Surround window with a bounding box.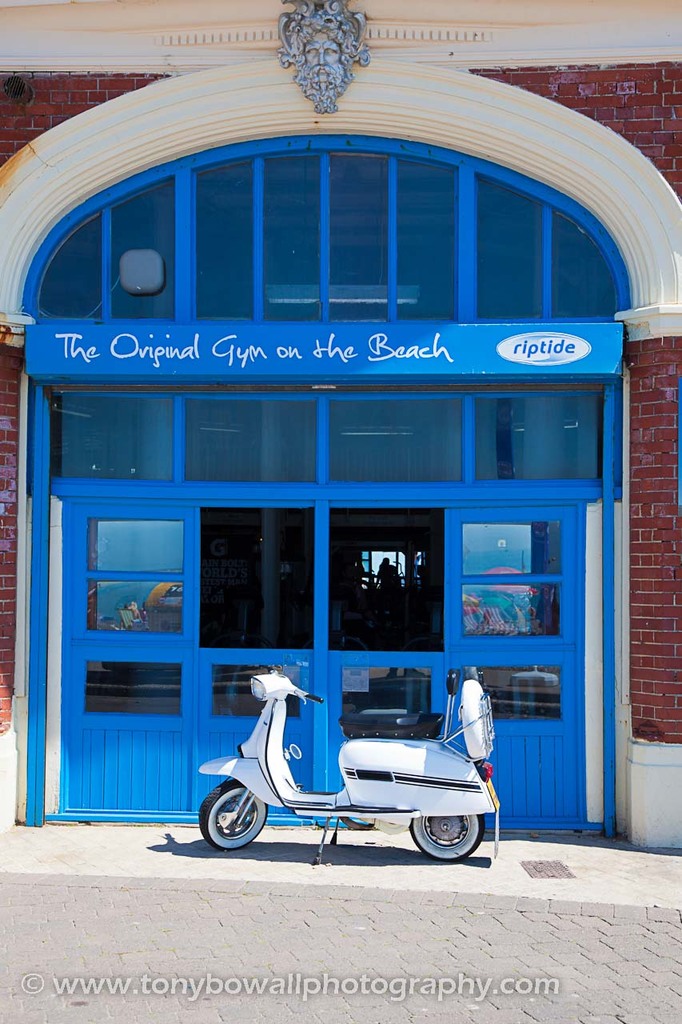
detection(556, 206, 623, 317).
